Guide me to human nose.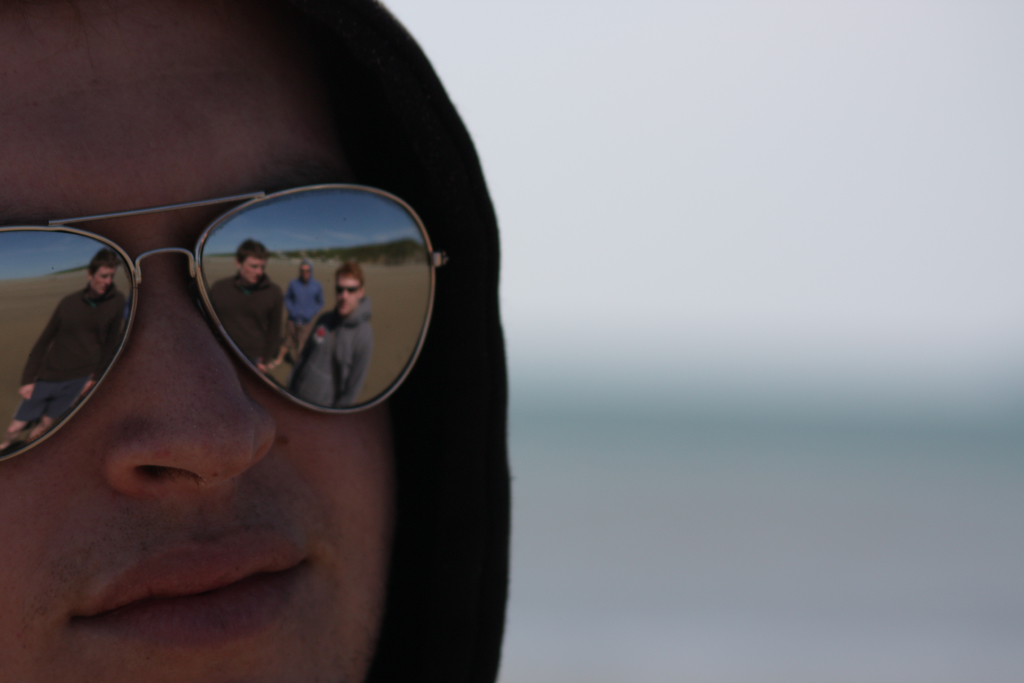
Guidance: locate(104, 288, 282, 488).
